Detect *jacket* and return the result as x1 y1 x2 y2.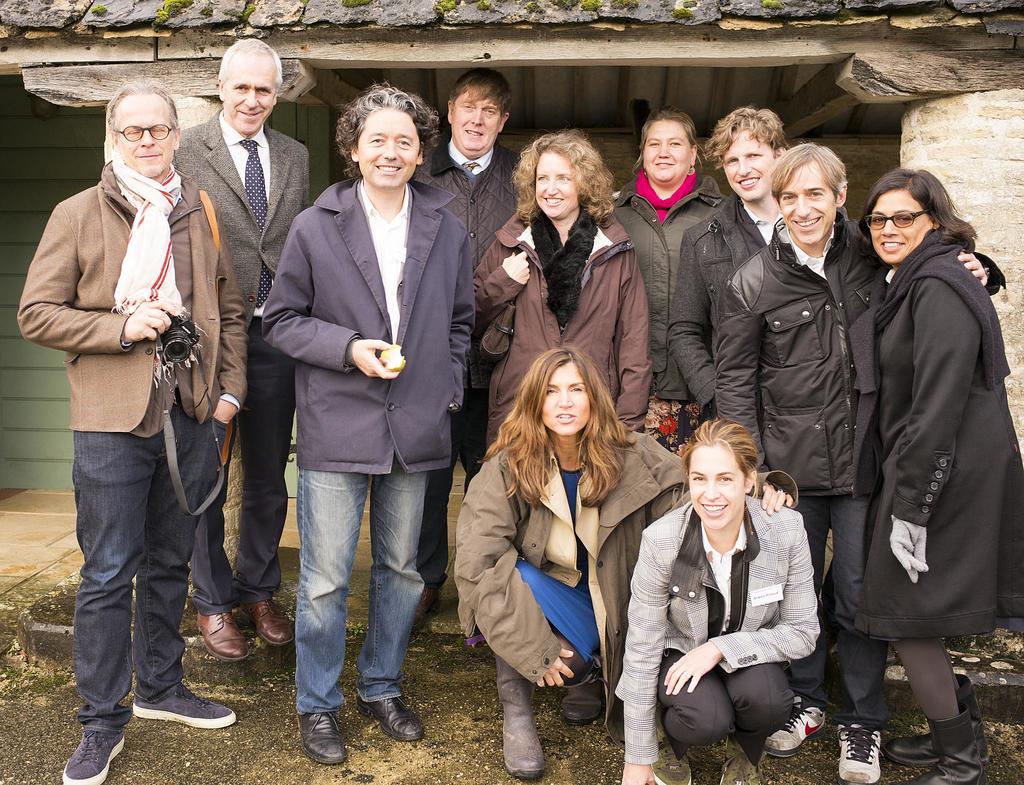
261 174 476 476.
